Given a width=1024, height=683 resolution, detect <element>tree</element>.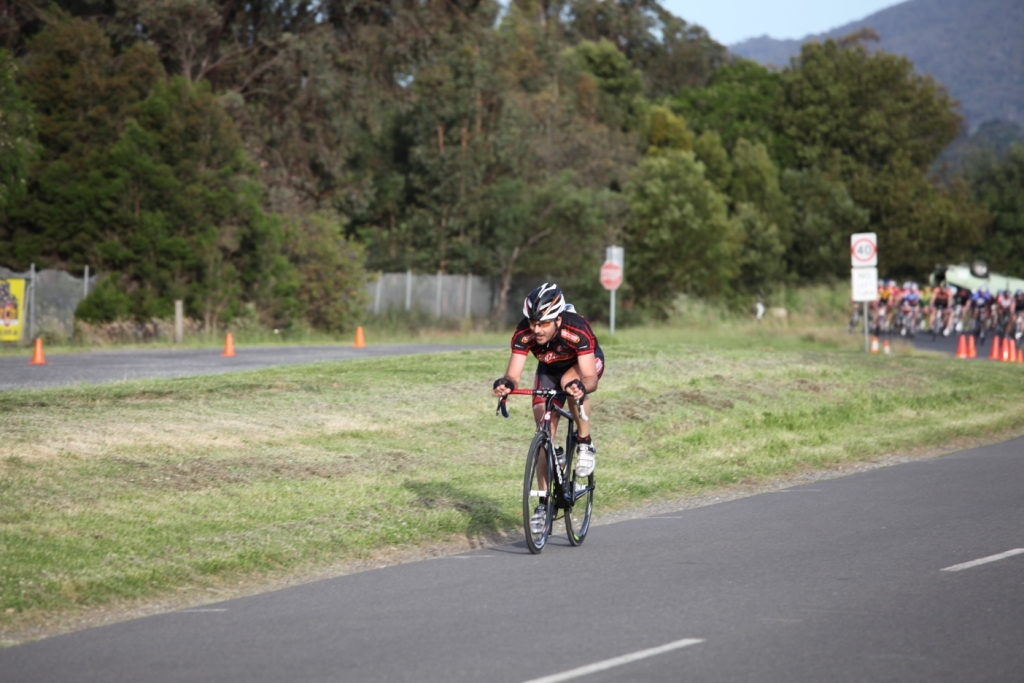
(left=161, top=0, right=342, bottom=77).
